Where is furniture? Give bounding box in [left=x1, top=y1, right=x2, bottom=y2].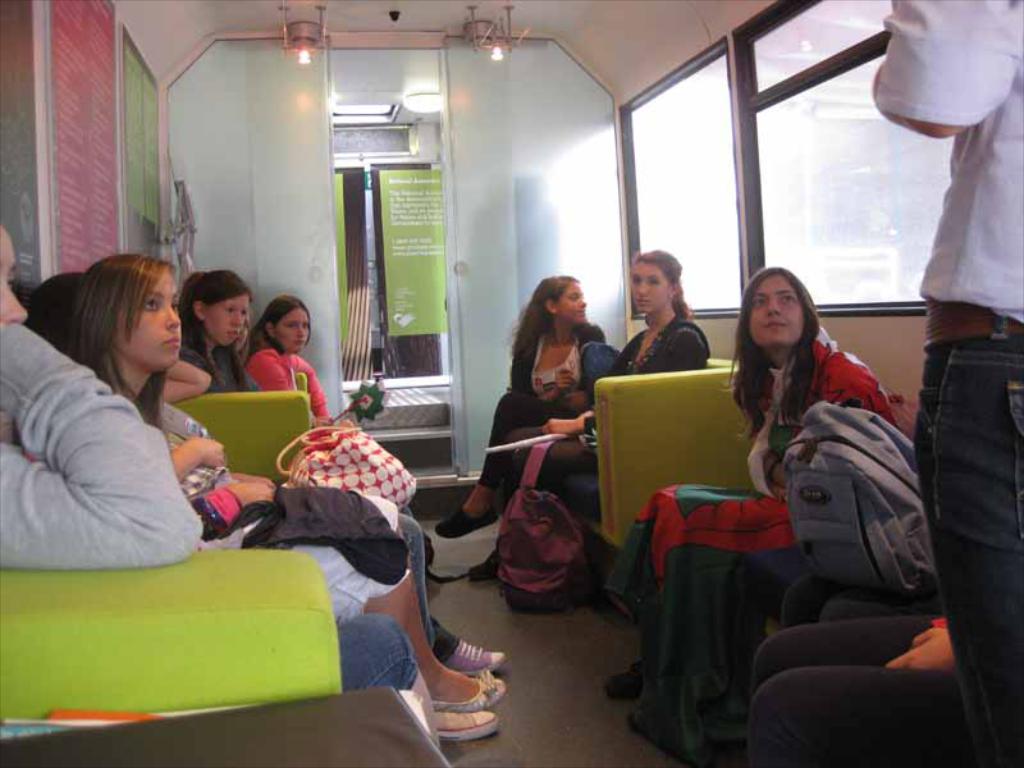
[left=292, top=370, right=308, bottom=392].
